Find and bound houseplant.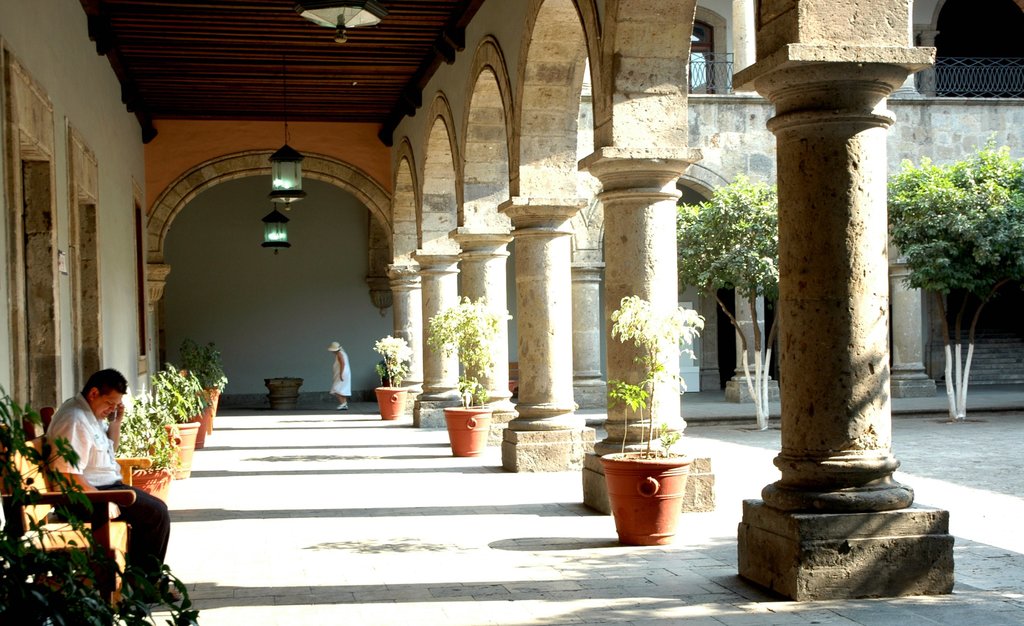
Bound: (136, 364, 209, 459).
